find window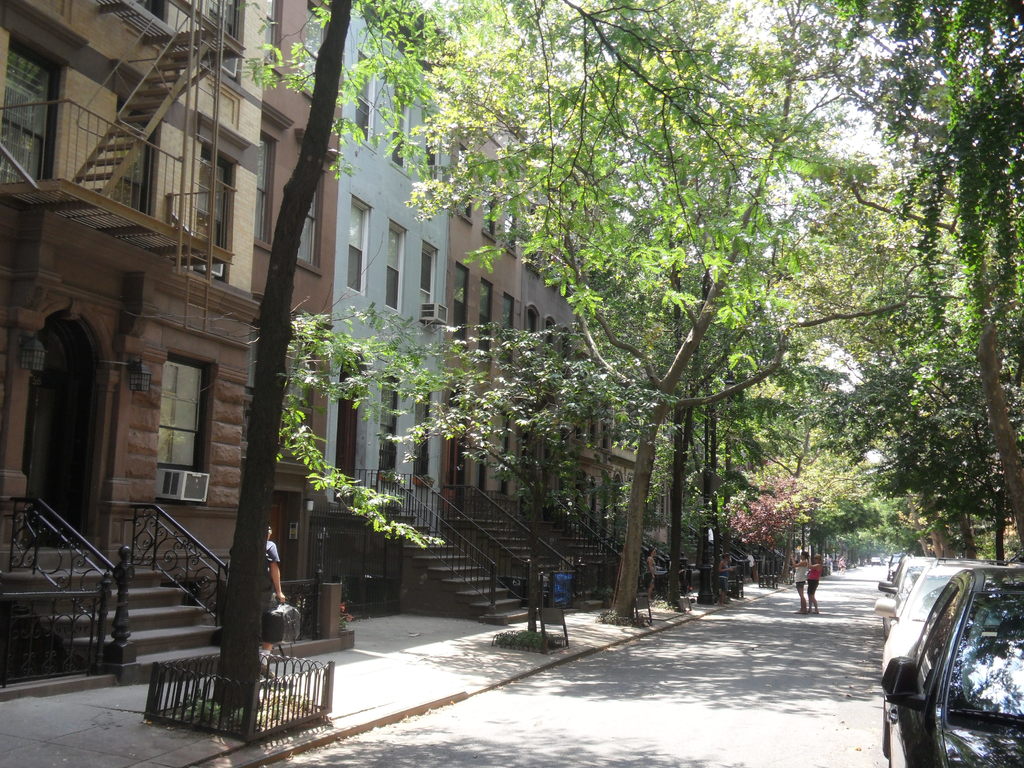
locate(479, 280, 496, 362)
